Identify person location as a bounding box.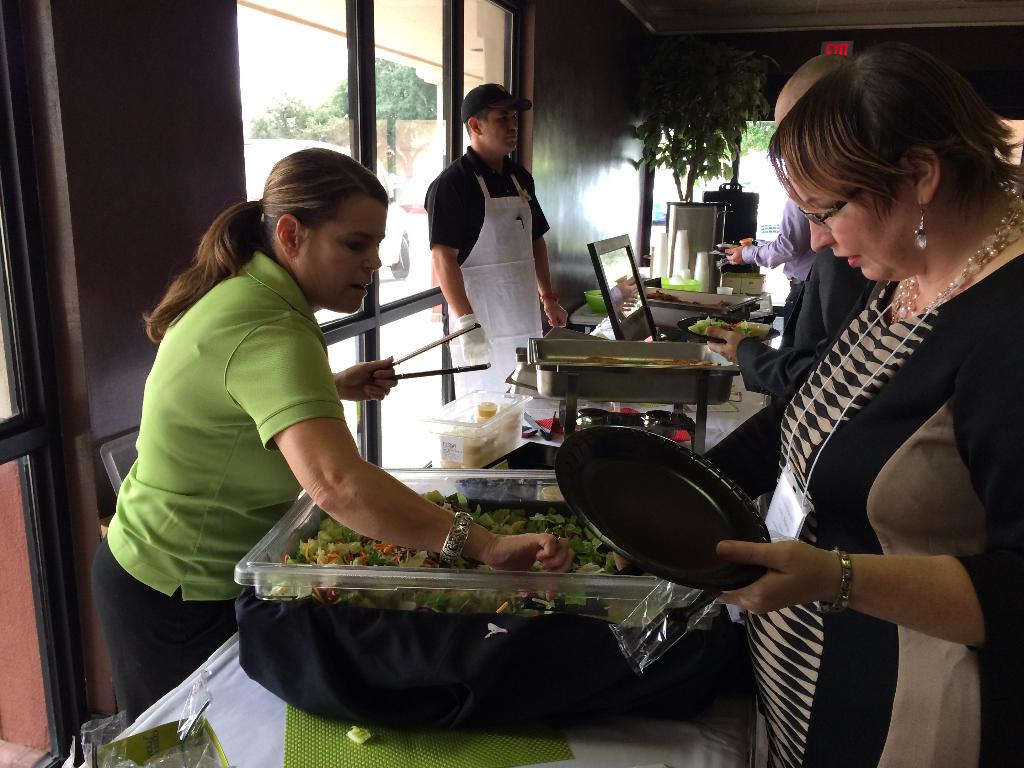
[609, 36, 1023, 767].
